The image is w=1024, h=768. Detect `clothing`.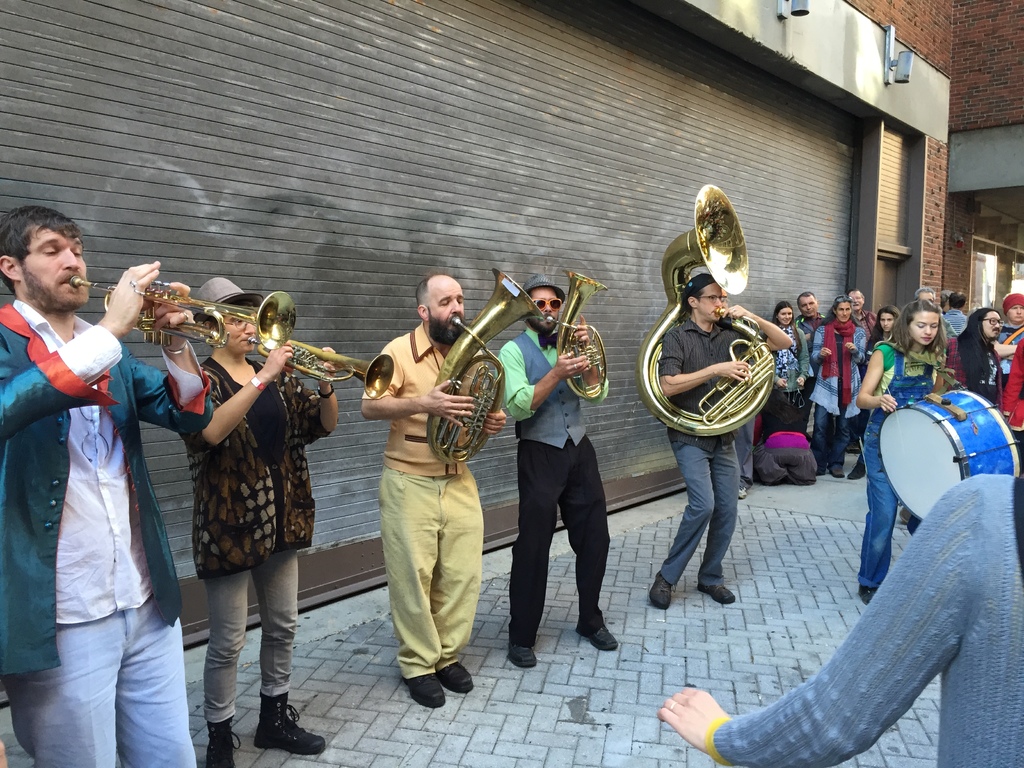
Detection: [left=360, top=304, right=500, bottom=710].
